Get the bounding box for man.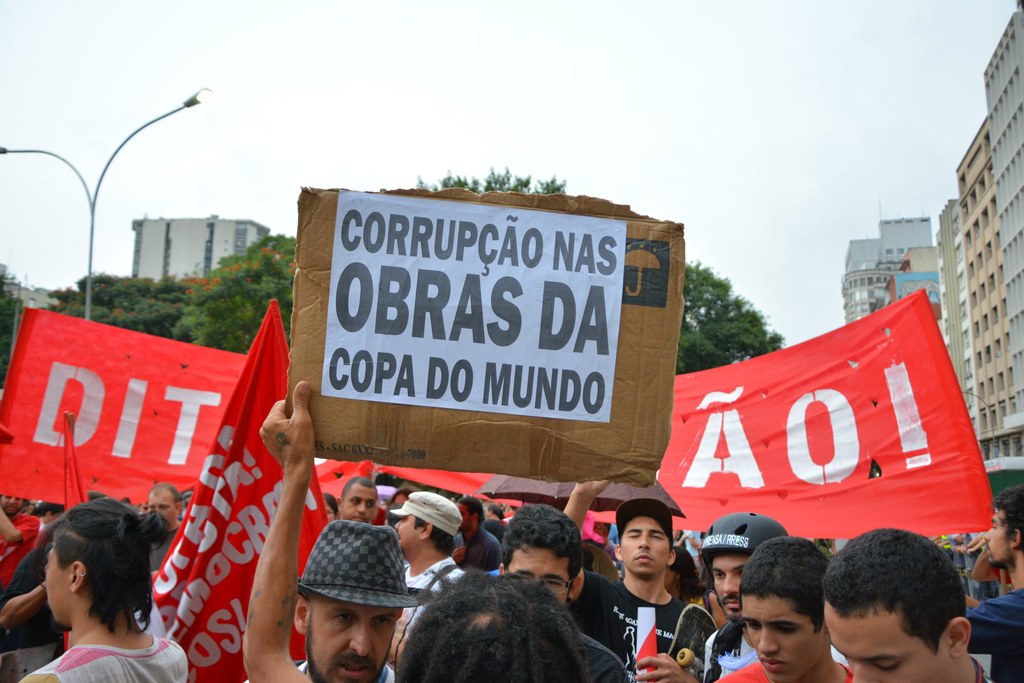
<box>730,534,855,682</box>.
